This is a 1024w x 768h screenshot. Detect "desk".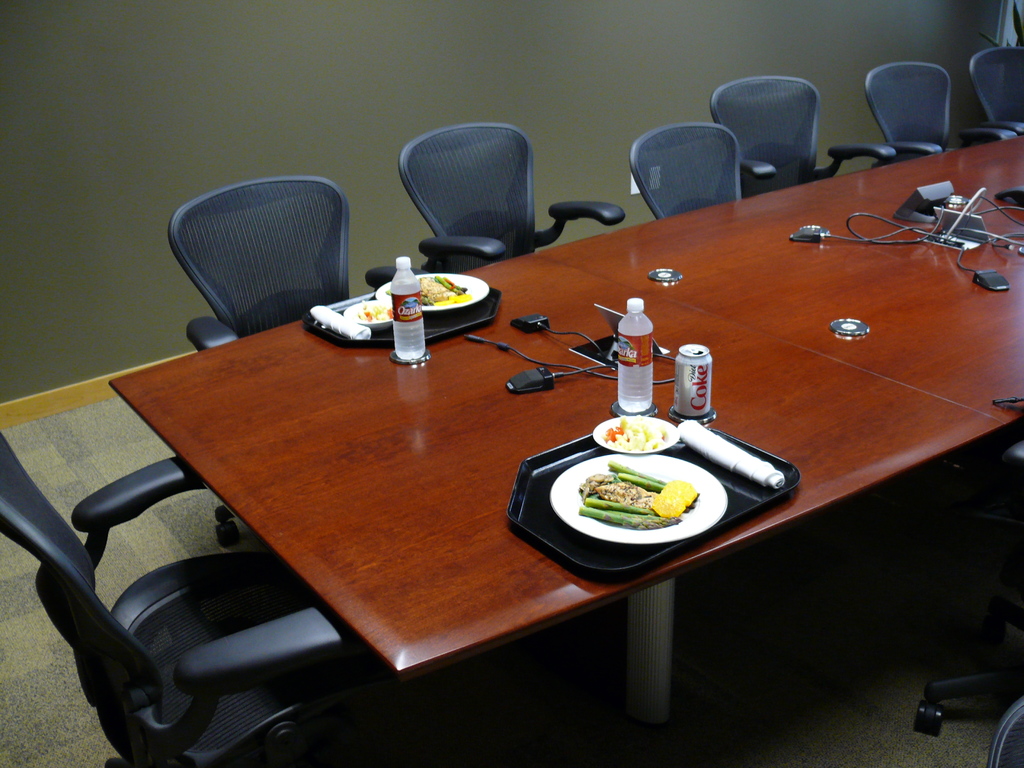
15/161/1011/767.
